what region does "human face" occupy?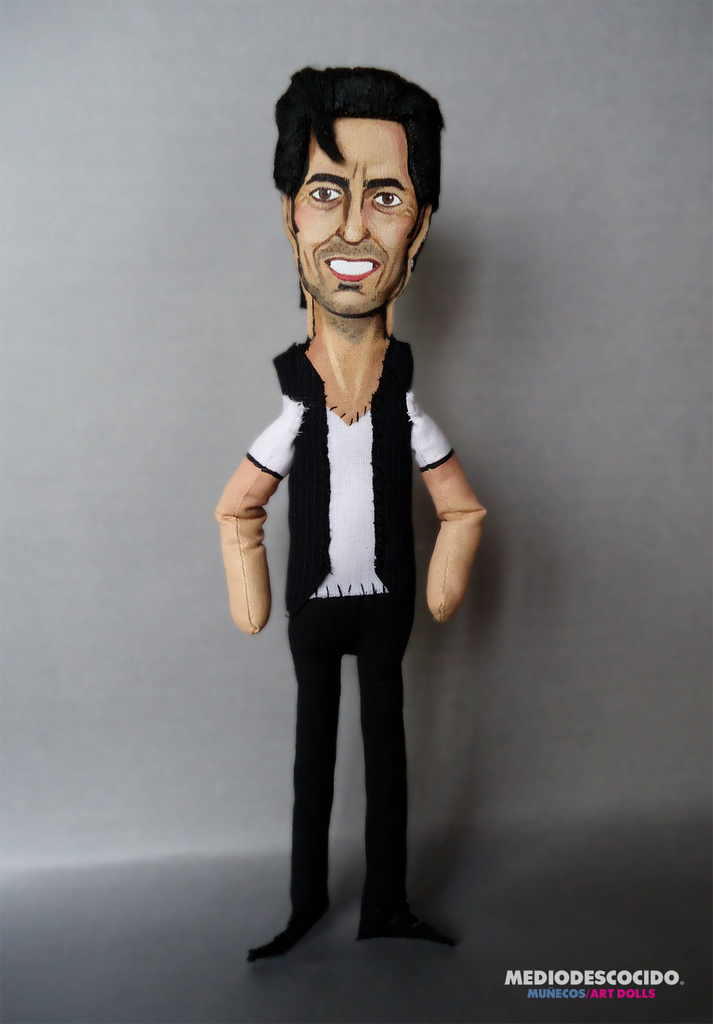
box=[300, 112, 424, 315].
